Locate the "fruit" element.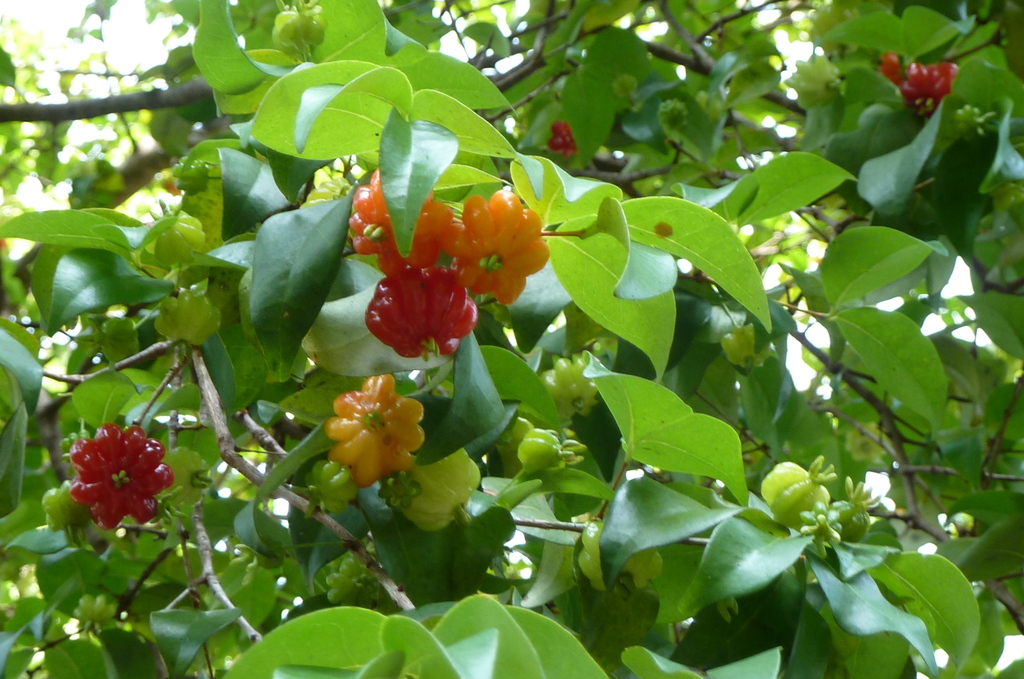
Element bbox: left=876, top=51, right=906, bottom=85.
